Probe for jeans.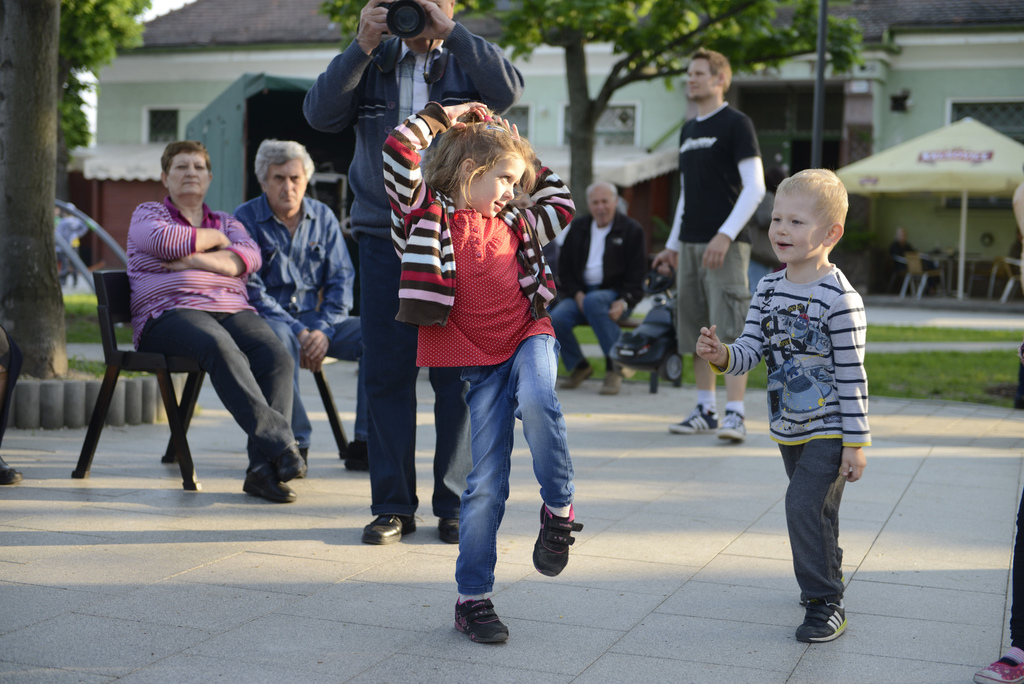
Probe result: {"left": 455, "top": 332, "right": 573, "bottom": 592}.
